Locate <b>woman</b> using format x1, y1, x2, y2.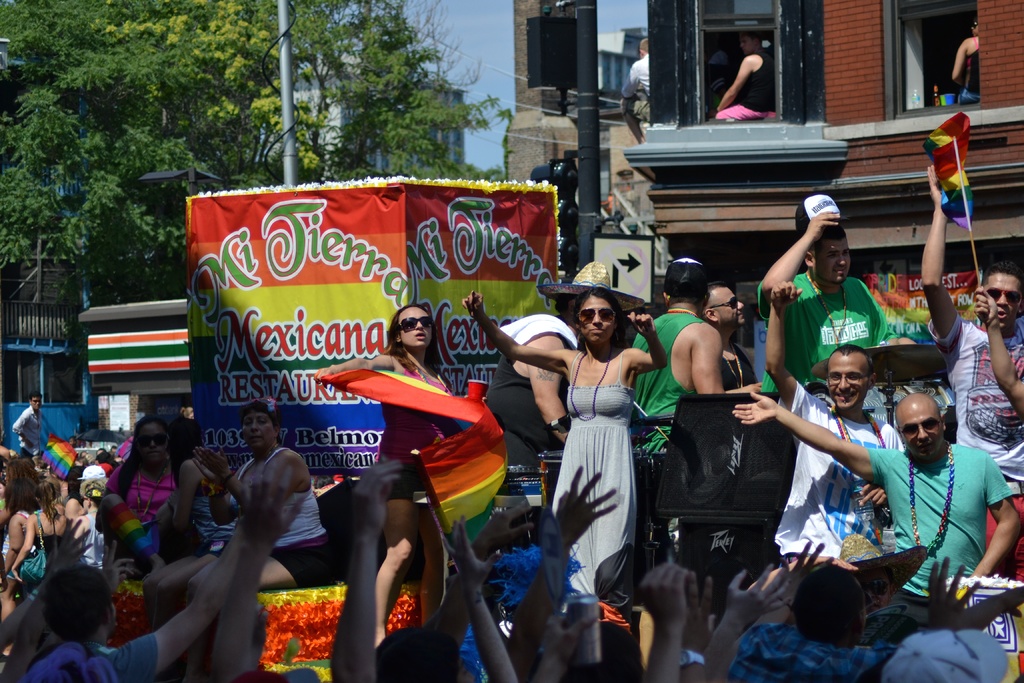
186, 388, 339, 602.
